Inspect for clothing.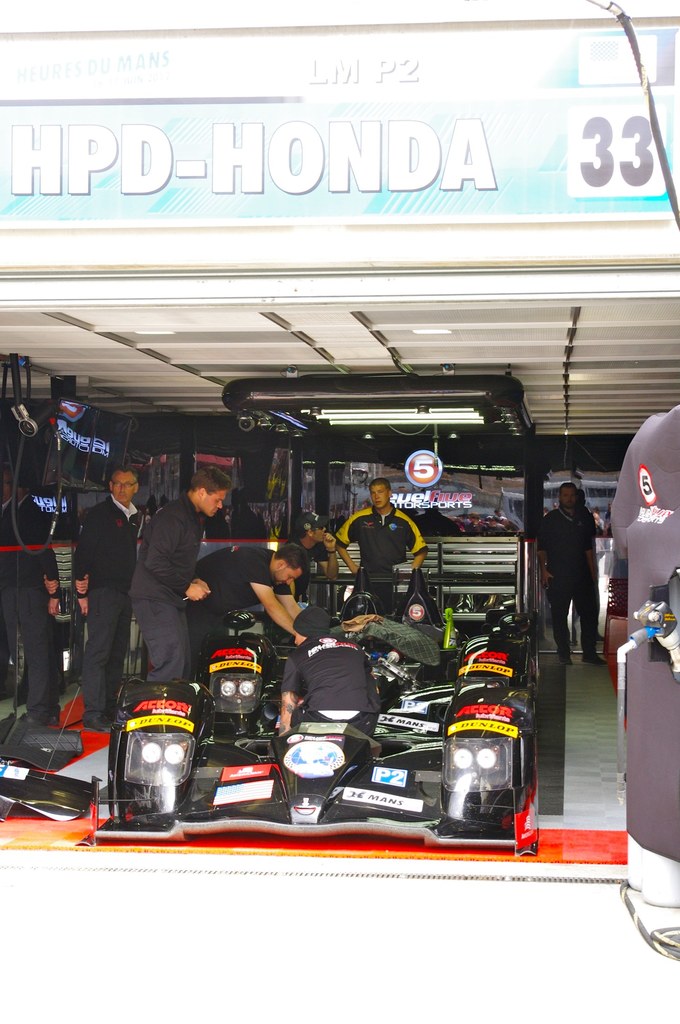
Inspection: [536, 510, 611, 648].
